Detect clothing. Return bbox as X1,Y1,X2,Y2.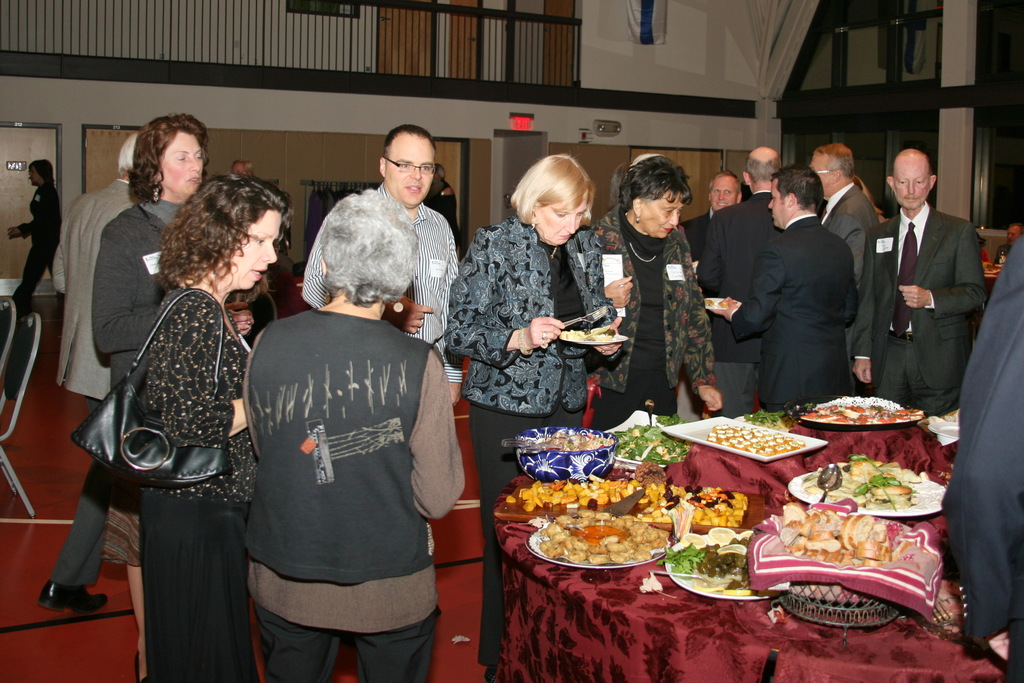
595,204,709,430.
